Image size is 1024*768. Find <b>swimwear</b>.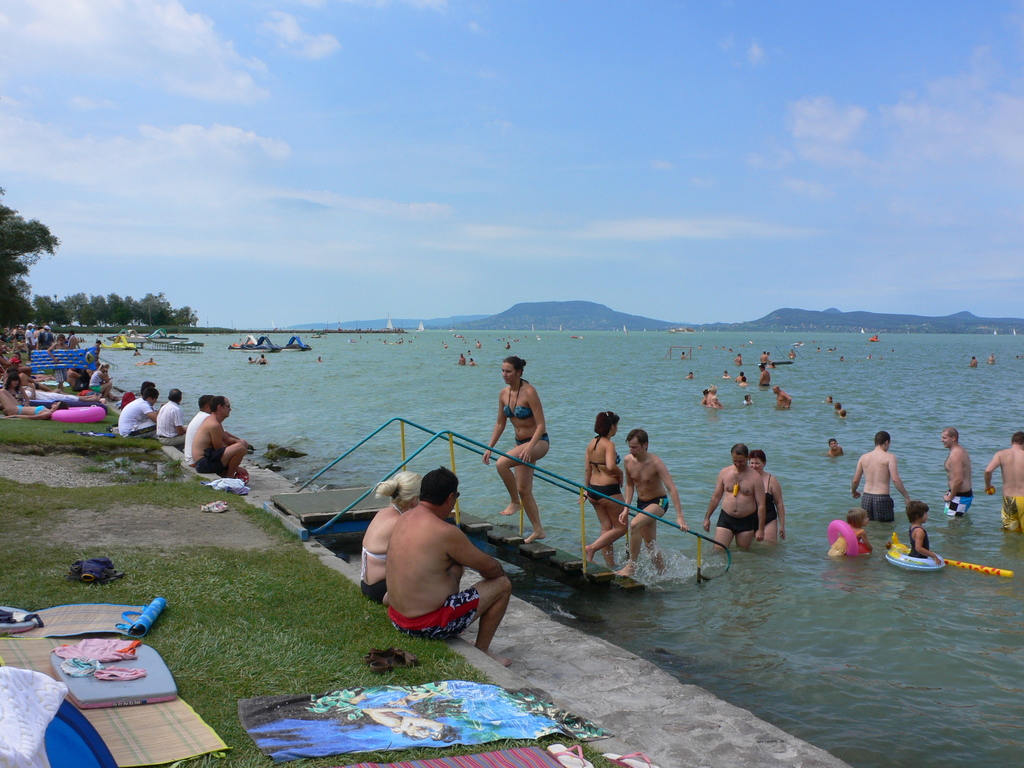
(362,582,388,607).
